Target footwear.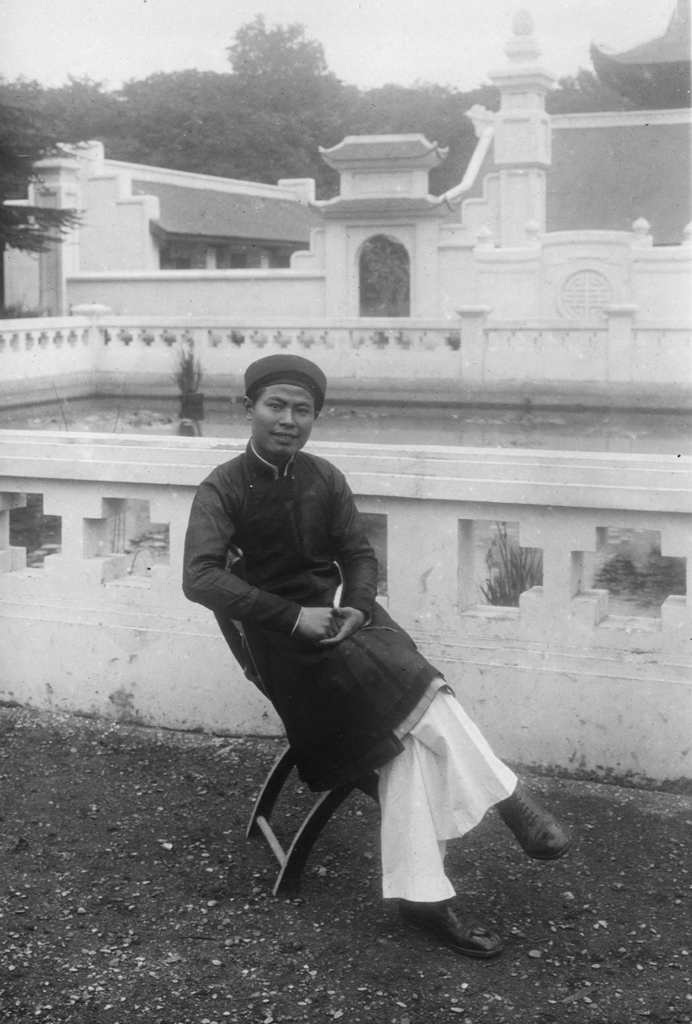
Target region: [395,897,512,960].
